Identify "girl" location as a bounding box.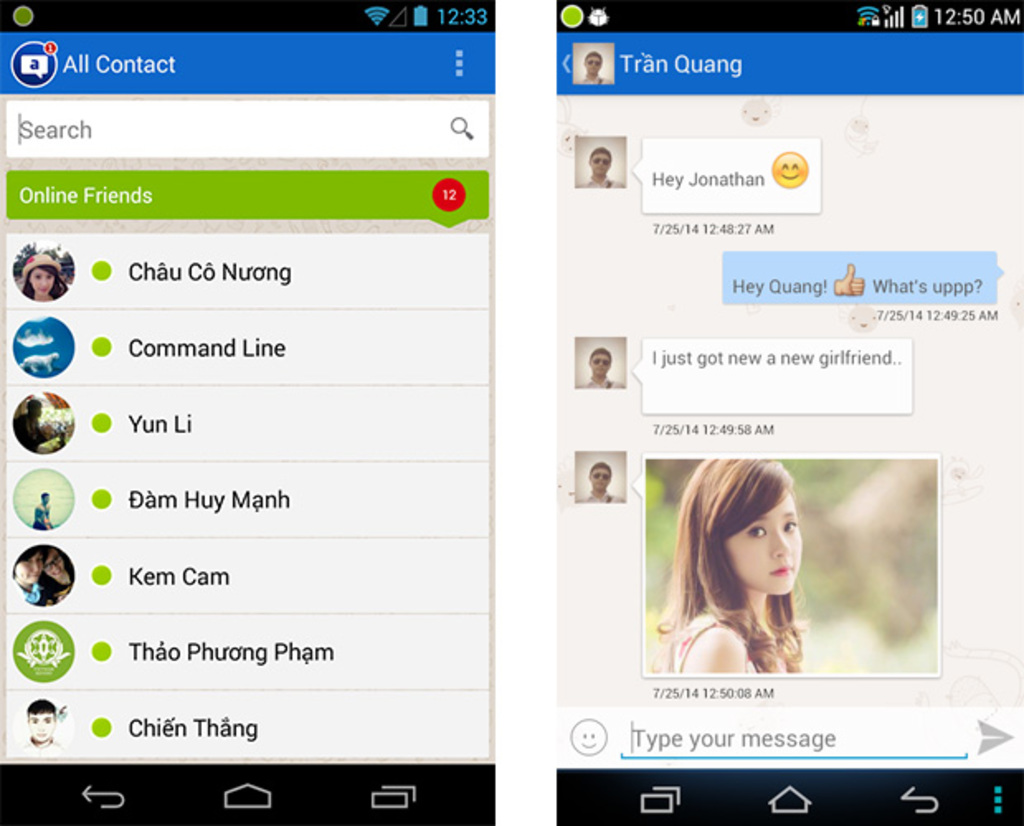
(left=23, top=254, right=66, bottom=301).
